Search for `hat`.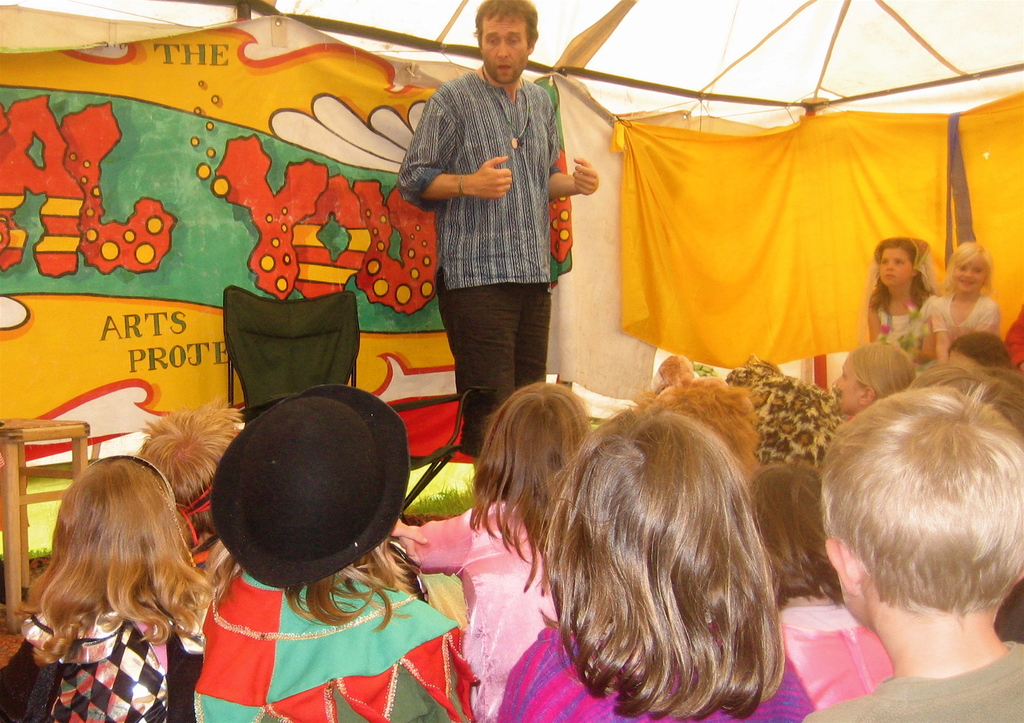
Found at bbox=(724, 354, 845, 470).
